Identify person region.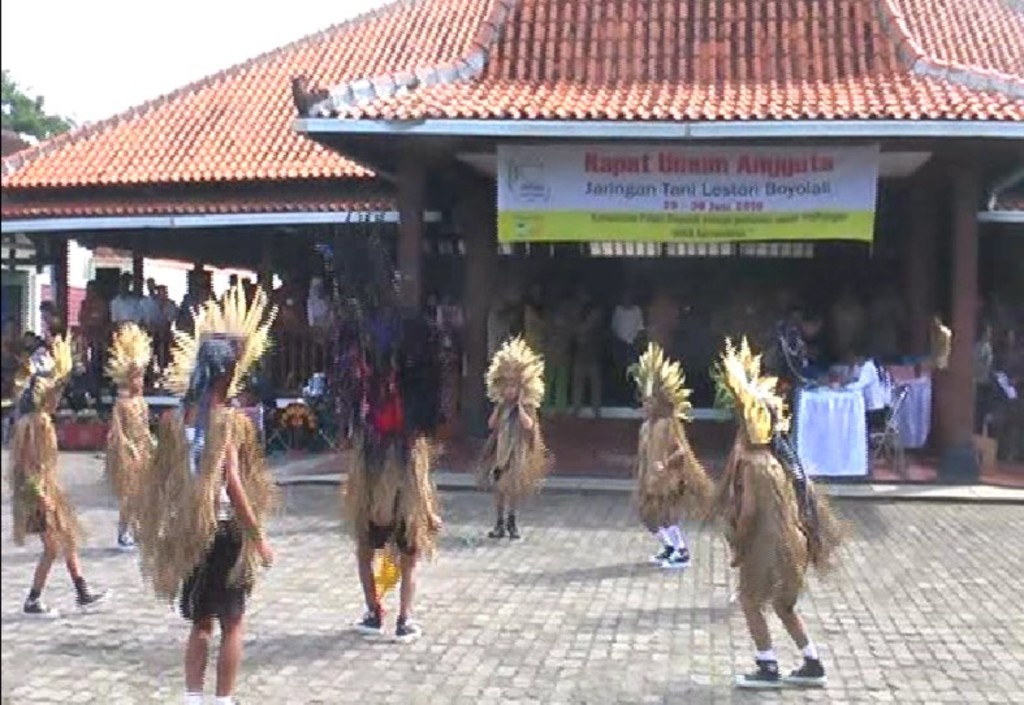
Region: x1=342, y1=245, x2=444, y2=641.
